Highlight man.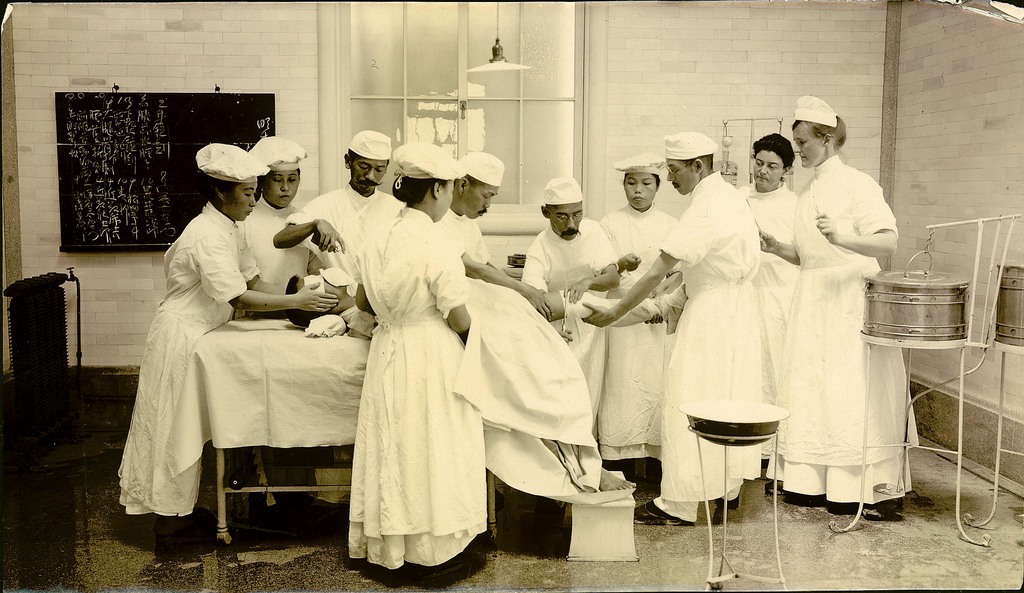
Highlighted region: 276/269/689/497.
